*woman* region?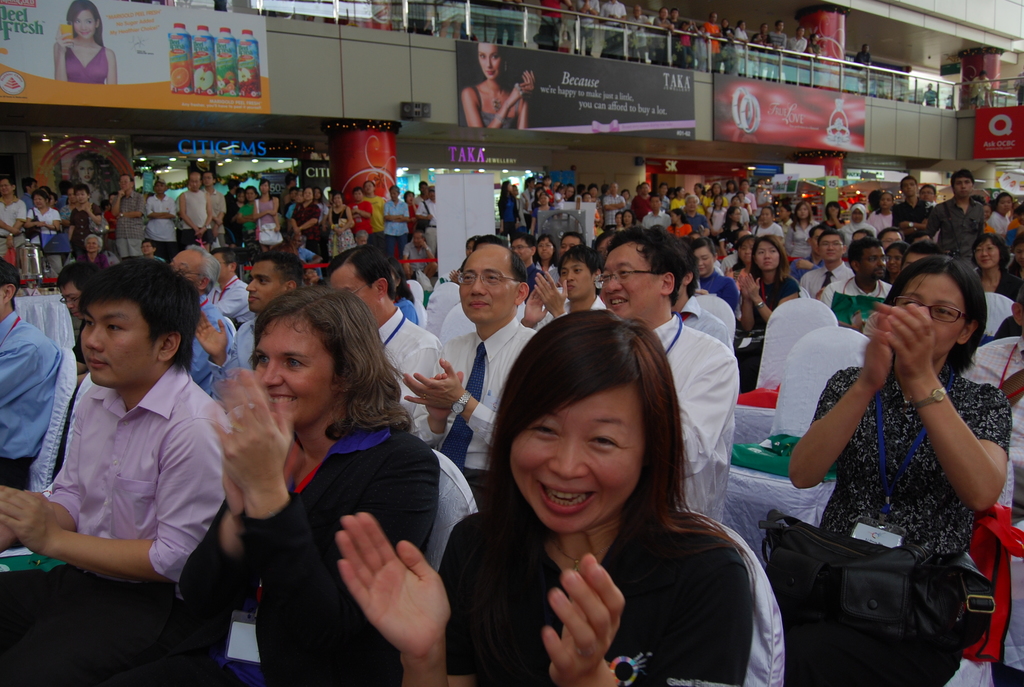
x1=868, y1=191, x2=898, y2=231
